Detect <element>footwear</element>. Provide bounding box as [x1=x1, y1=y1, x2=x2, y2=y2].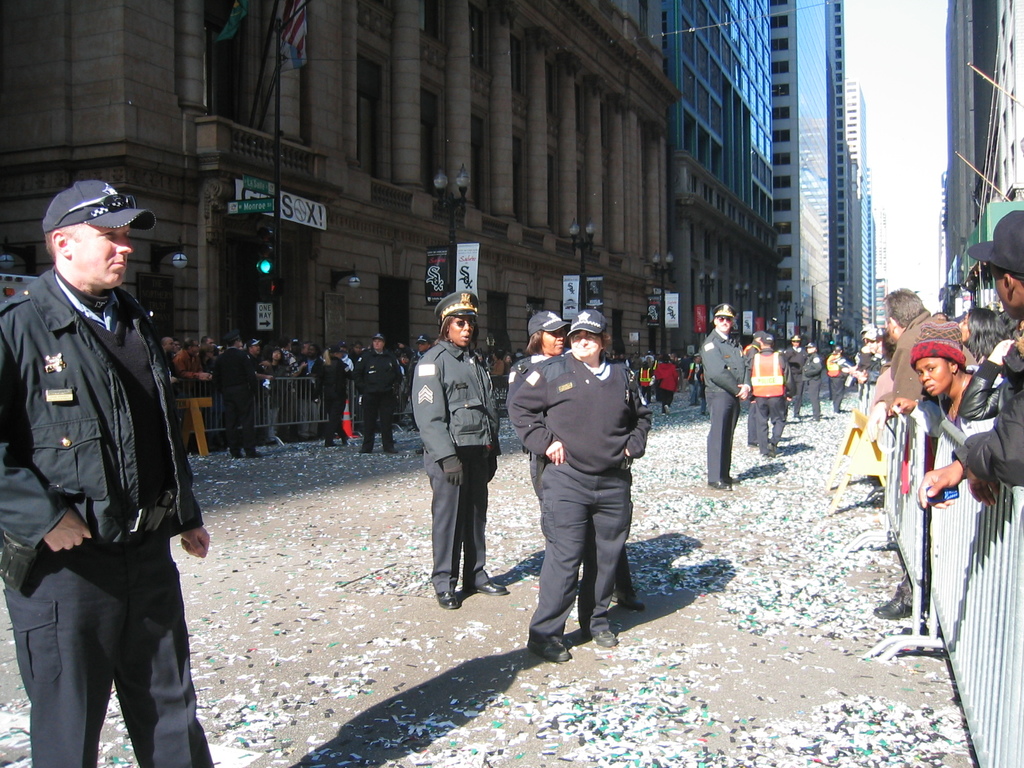
[x1=756, y1=445, x2=787, y2=461].
